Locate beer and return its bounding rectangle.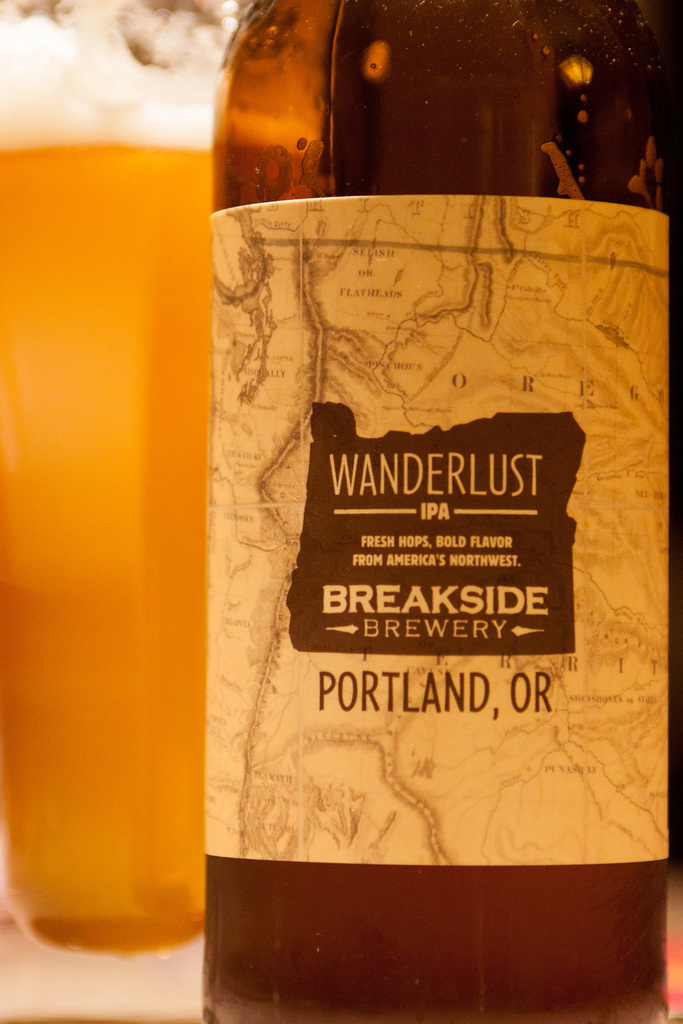
[213, 0, 682, 1023].
